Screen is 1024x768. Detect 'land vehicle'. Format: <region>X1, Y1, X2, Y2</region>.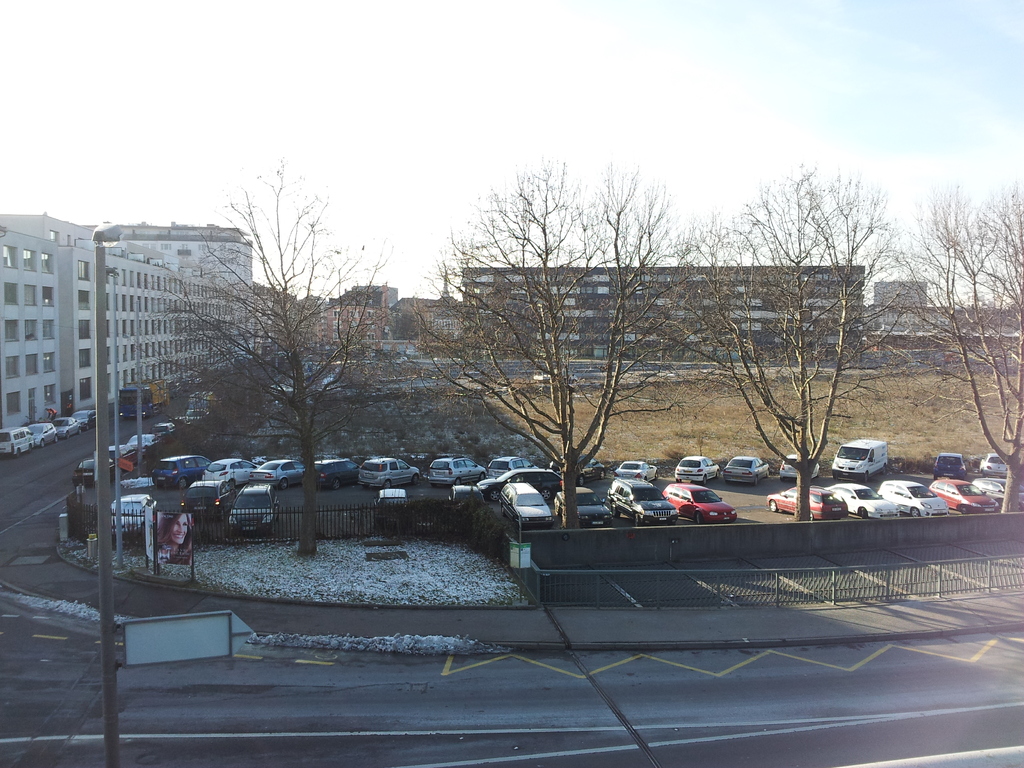
<region>448, 481, 484, 511</region>.
